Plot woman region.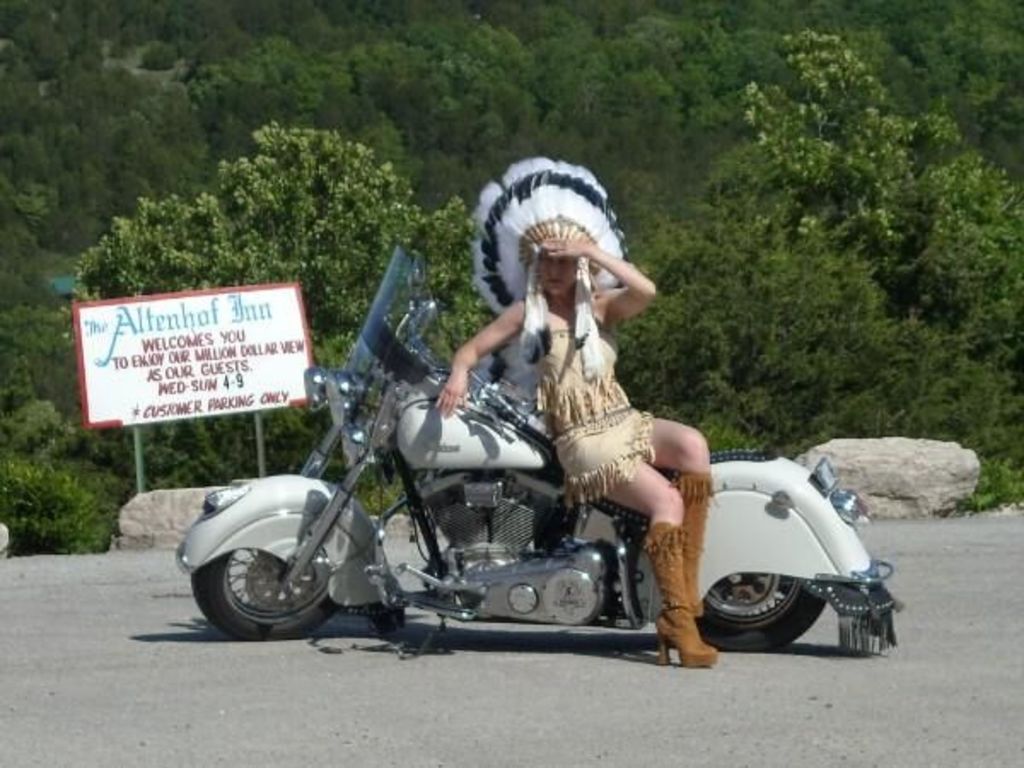
Plotted at pyautogui.locateOnScreen(391, 169, 746, 637).
